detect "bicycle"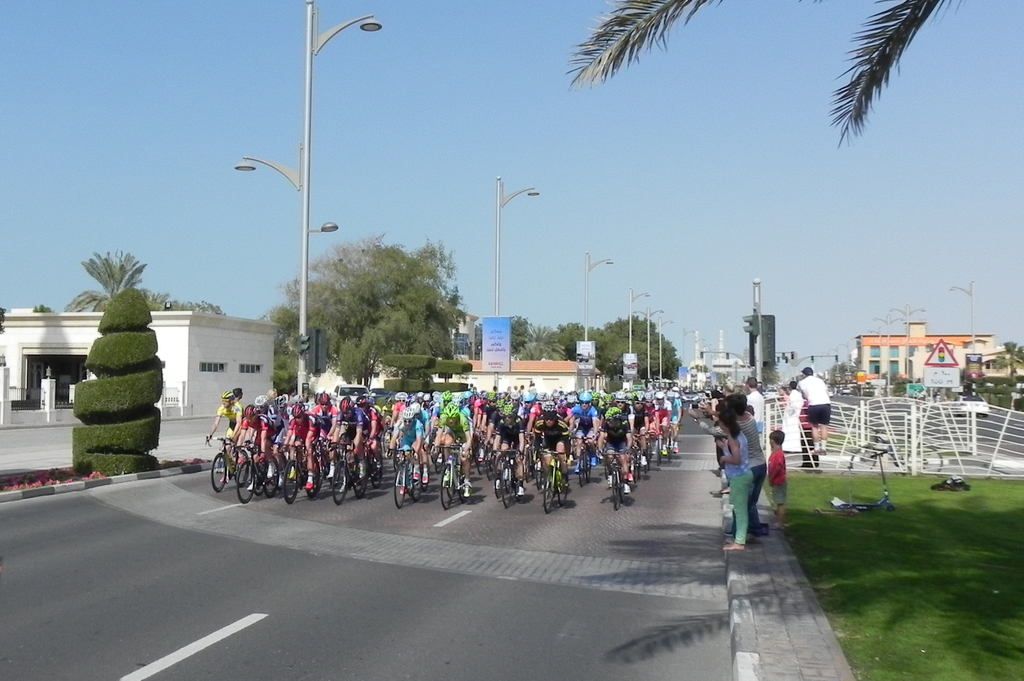
[211,434,252,493]
